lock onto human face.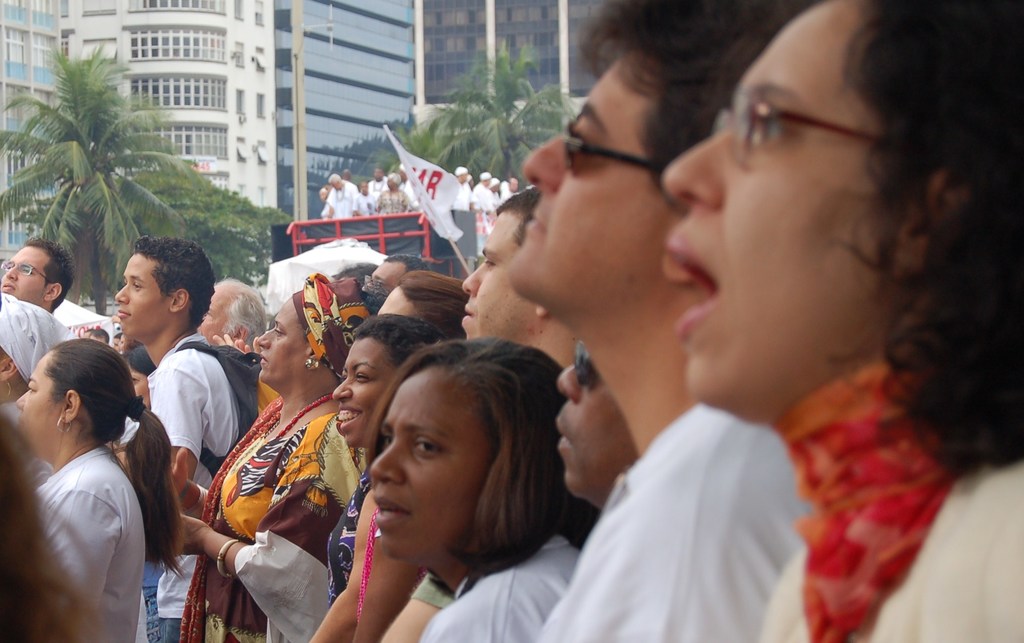
Locked: BBox(113, 253, 168, 338).
